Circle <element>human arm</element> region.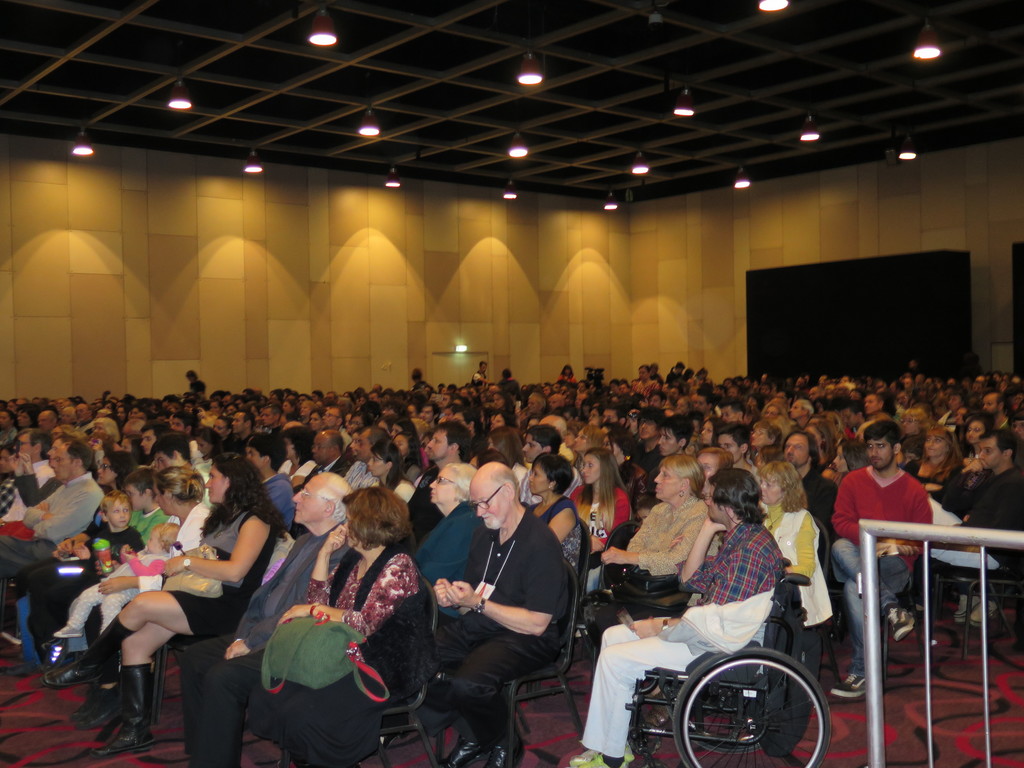
Region: [left=874, top=491, right=936, bottom=558].
